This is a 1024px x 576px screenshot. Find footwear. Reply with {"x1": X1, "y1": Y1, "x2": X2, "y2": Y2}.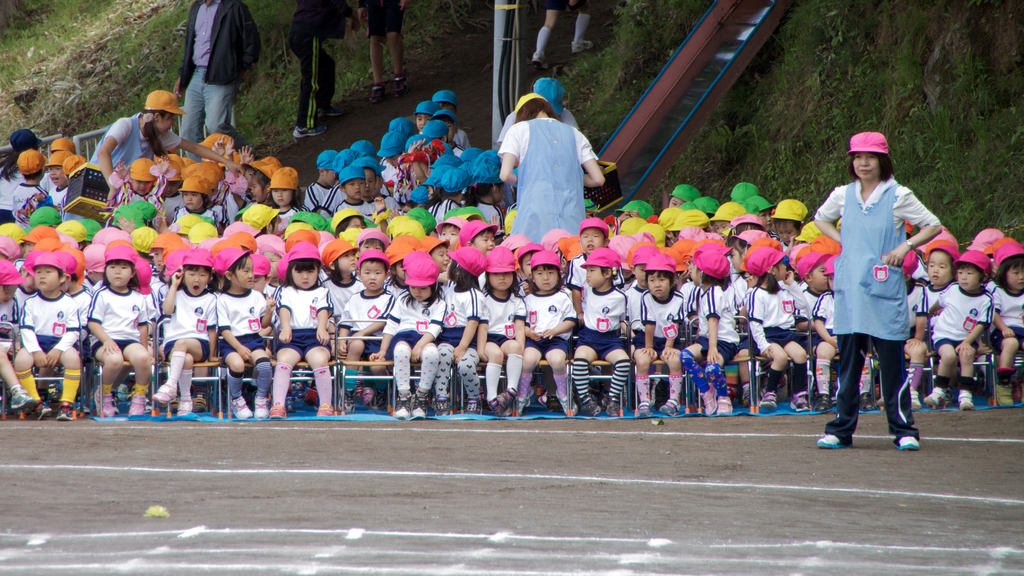
{"x1": 755, "y1": 391, "x2": 778, "y2": 411}.
